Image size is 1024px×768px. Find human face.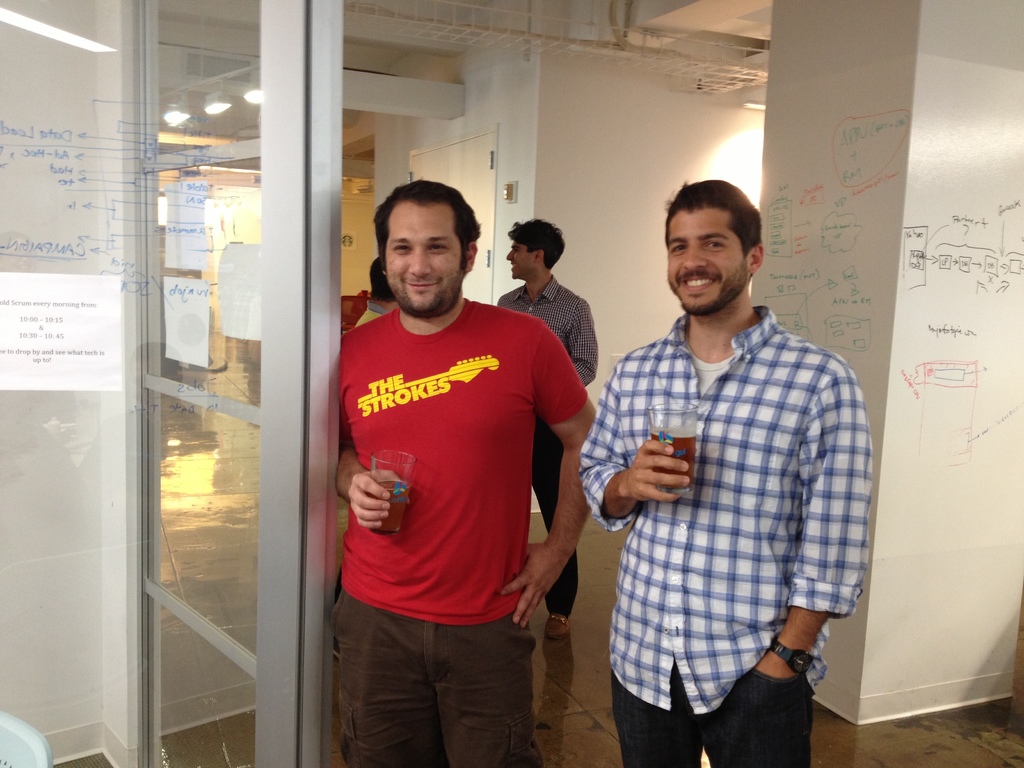
Rect(506, 242, 533, 279).
